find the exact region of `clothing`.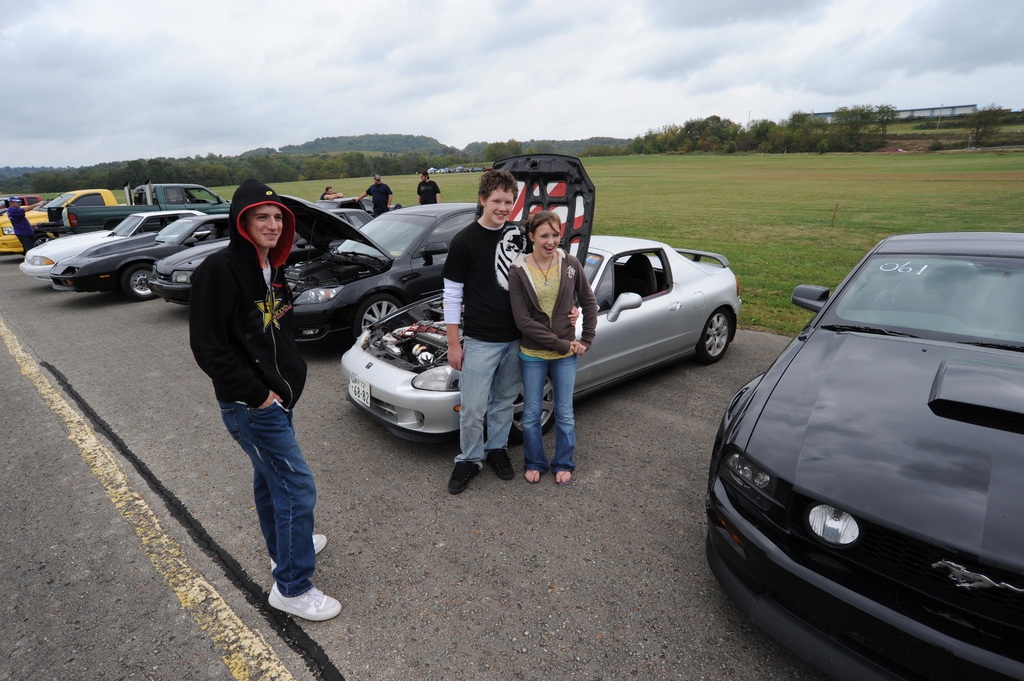
Exact region: {"left": 415, "top": 179, "right": 438, "bottom": 211}.
